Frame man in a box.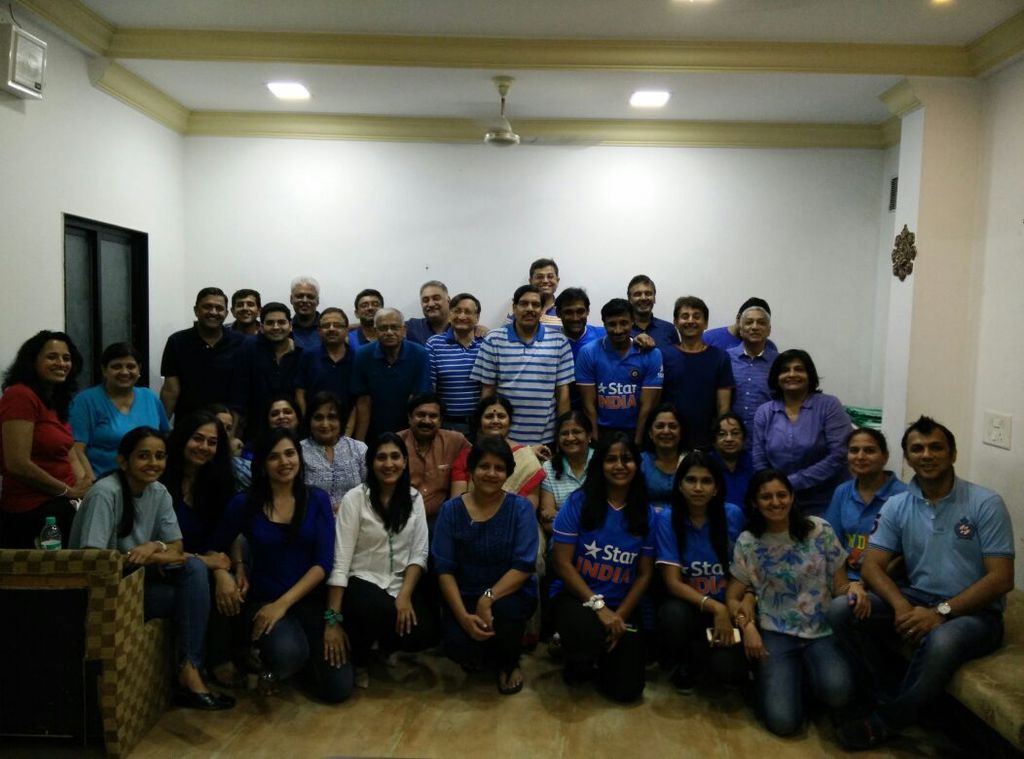
<box>703,294,768,362</box>.
